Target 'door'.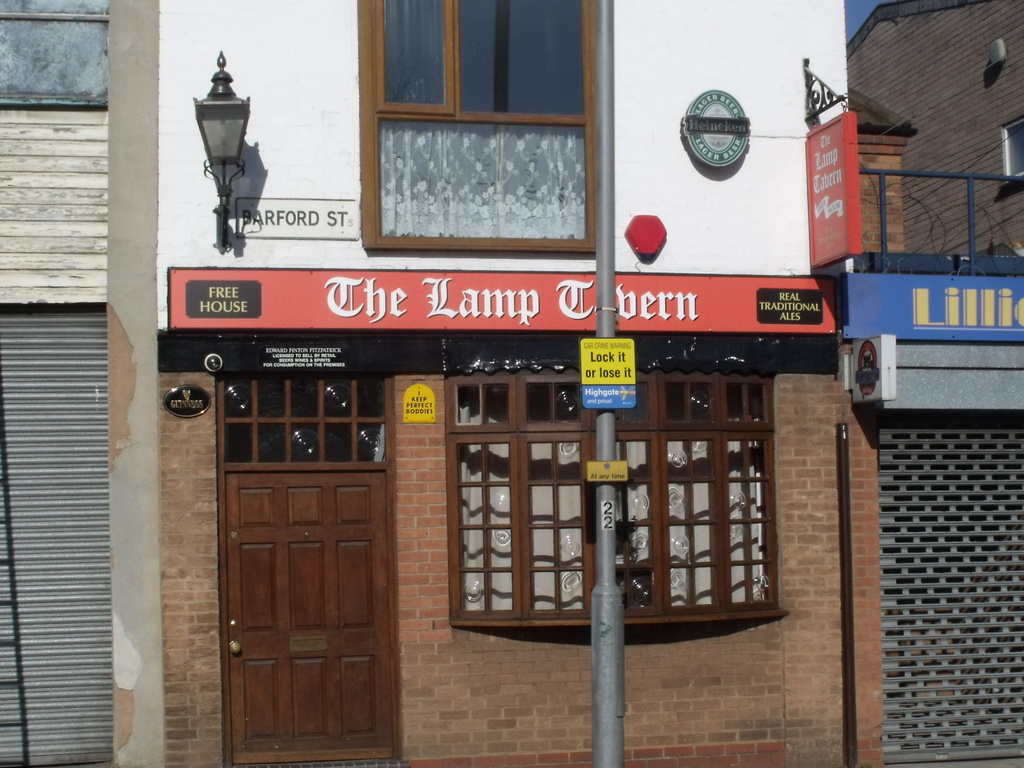
Target region: select_region(196, 338, 421, 752).
